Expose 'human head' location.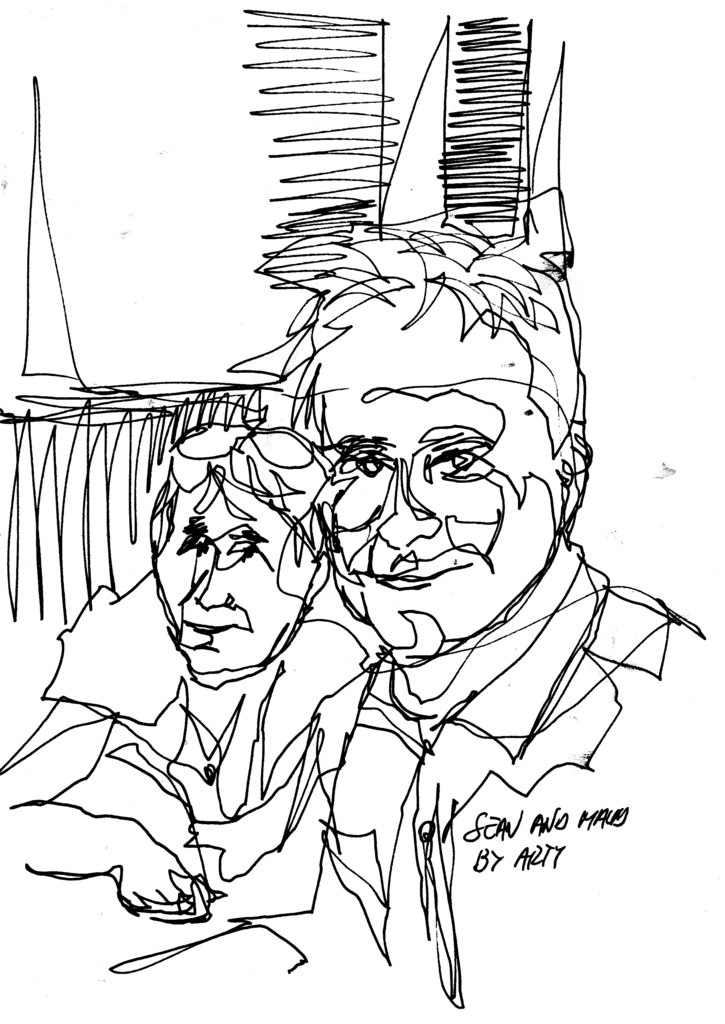
Exposed at 261 205 555 641.
